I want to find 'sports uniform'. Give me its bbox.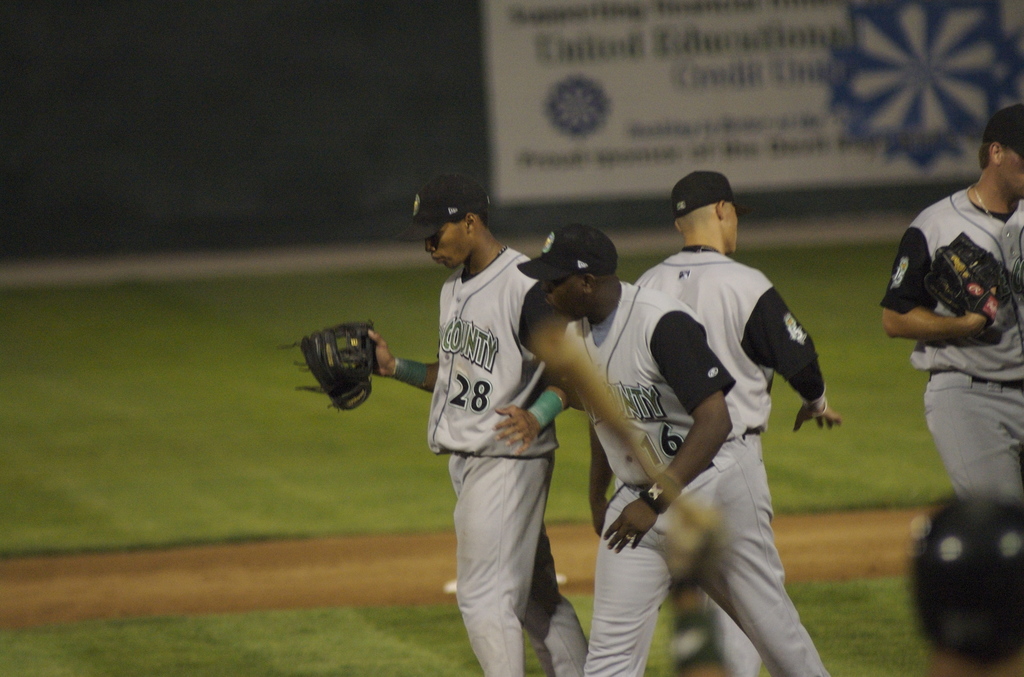
<region>583, 173, 831, 676</region>.
